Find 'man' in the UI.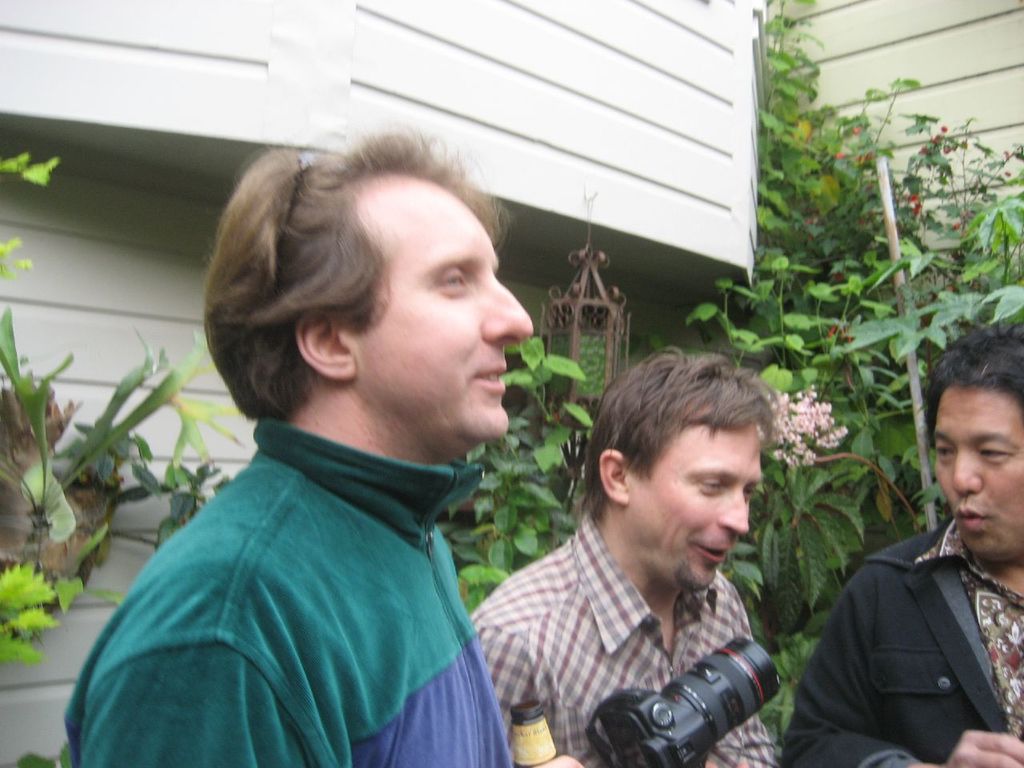
UI element at [50,122,586,767].
